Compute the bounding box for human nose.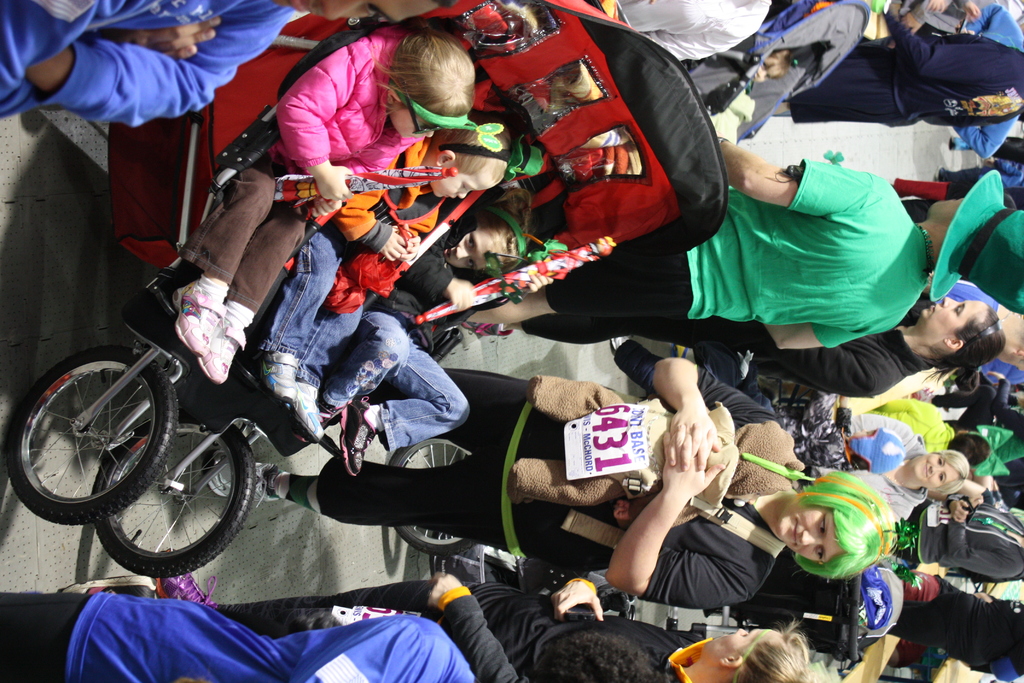
[459, 191, 472, 199].
